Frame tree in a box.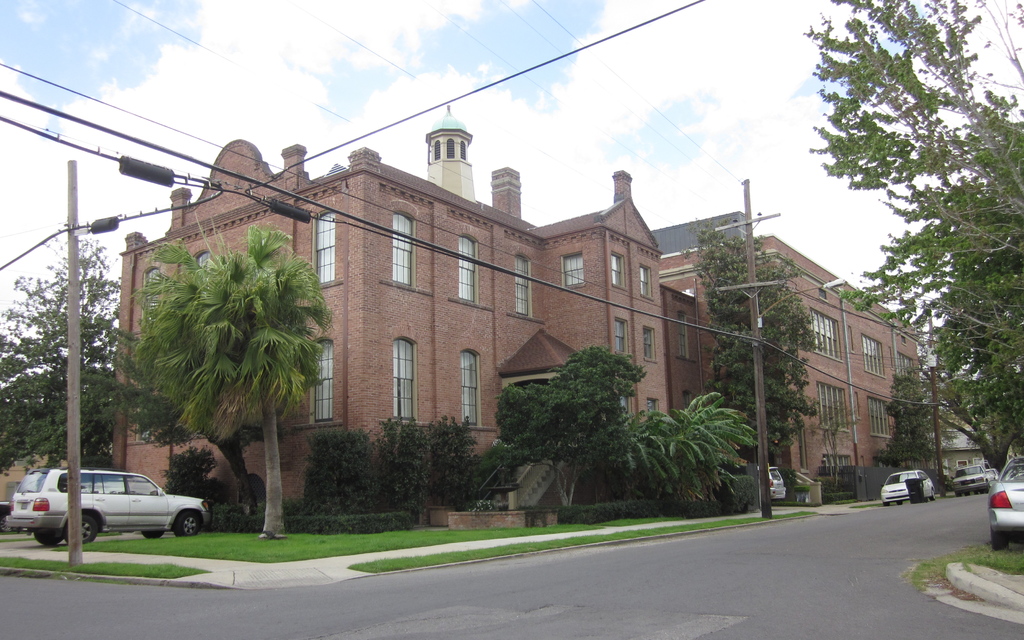
region(476, 349, 628, 526).
